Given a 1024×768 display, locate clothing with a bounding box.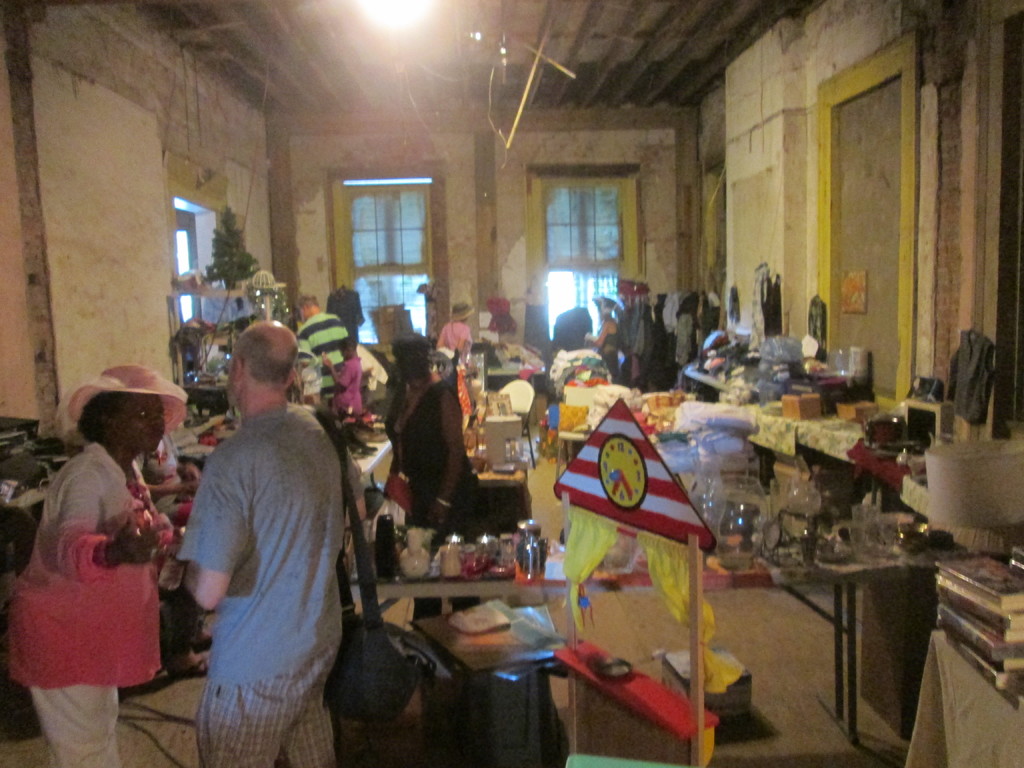
Located: [x1=674, y1=312, x2=701, y2=364].
